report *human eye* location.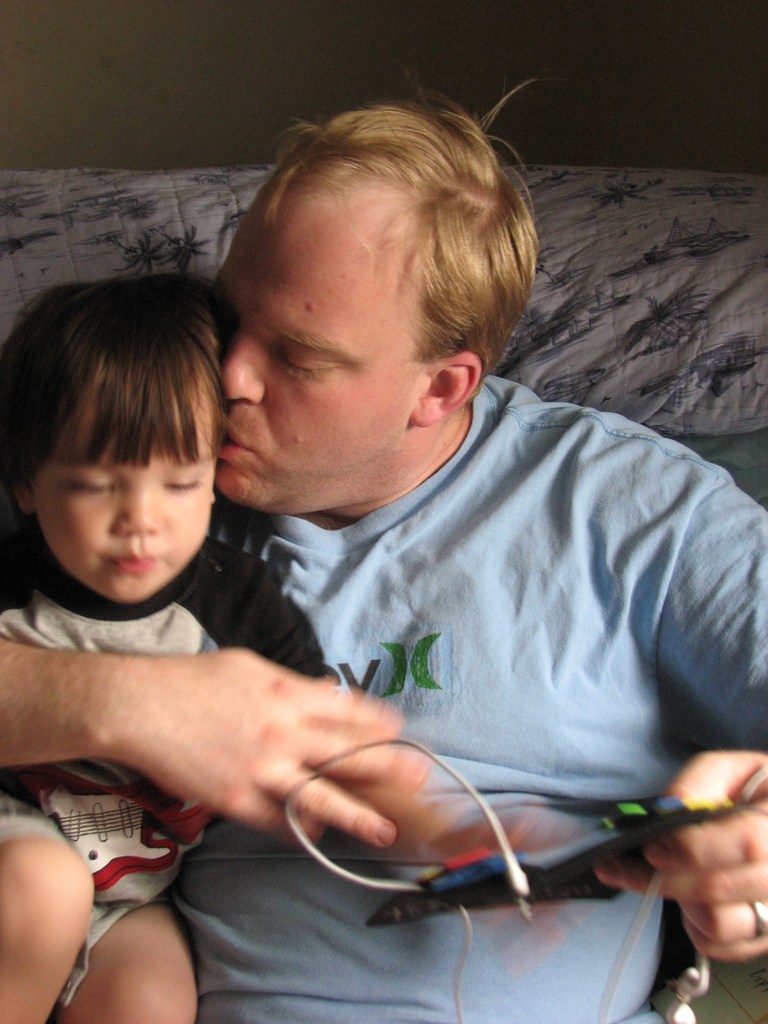
Report: <bbox>159, 467, 208, 493</bbox>.
